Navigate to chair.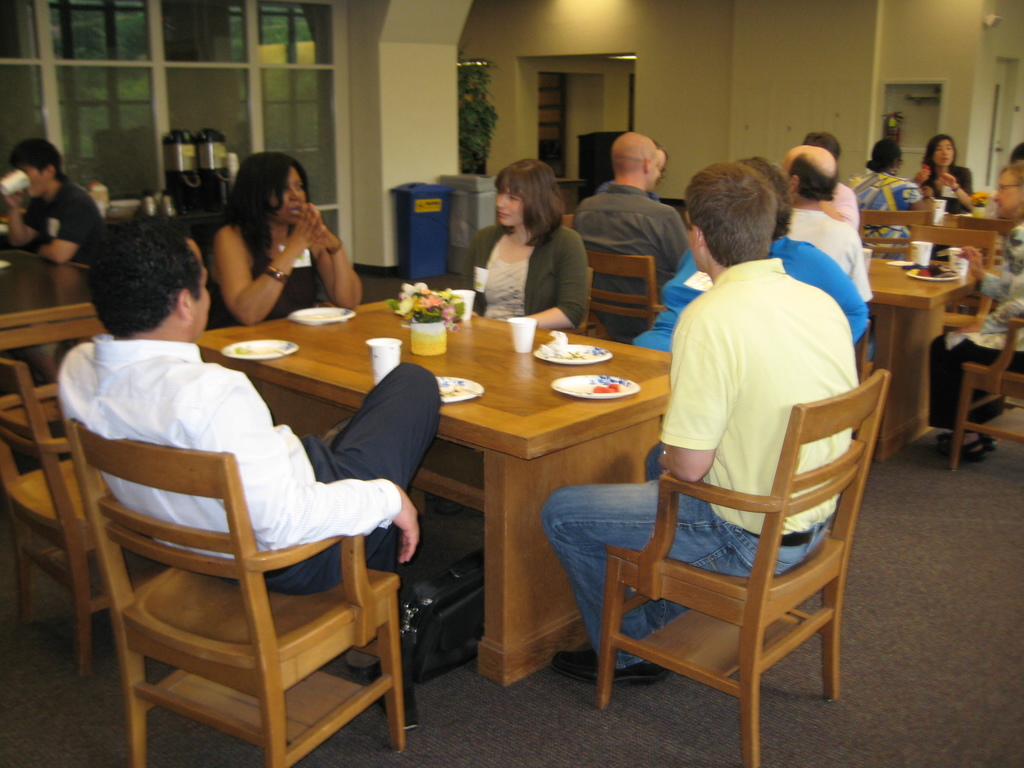
Navigation target: crop(598, 371, 893, 767).
